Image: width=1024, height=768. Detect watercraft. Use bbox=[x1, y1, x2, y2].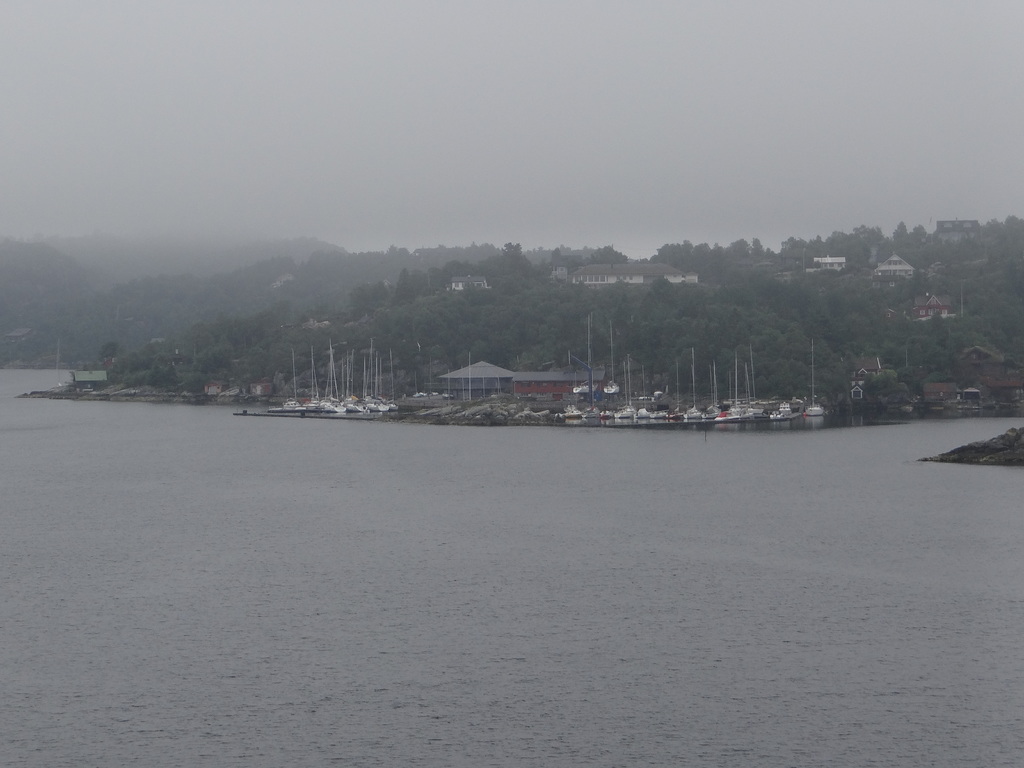
bbox=[709, 403, 724, 415].
